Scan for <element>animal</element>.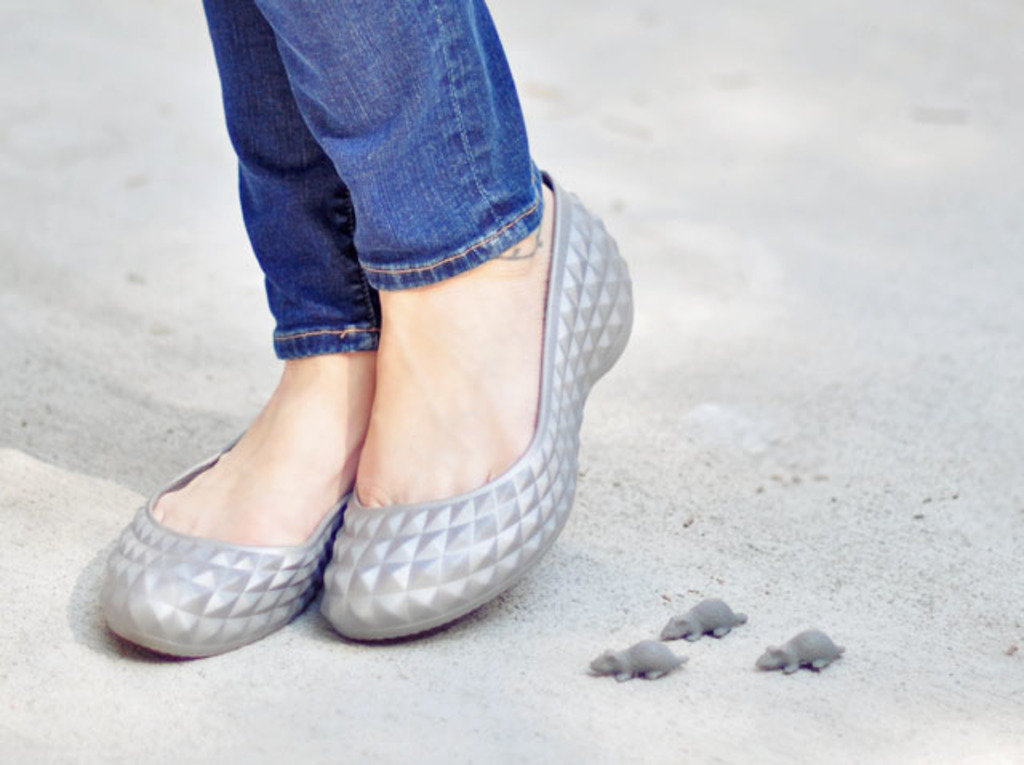
Scan result: 582/639/688/687.
